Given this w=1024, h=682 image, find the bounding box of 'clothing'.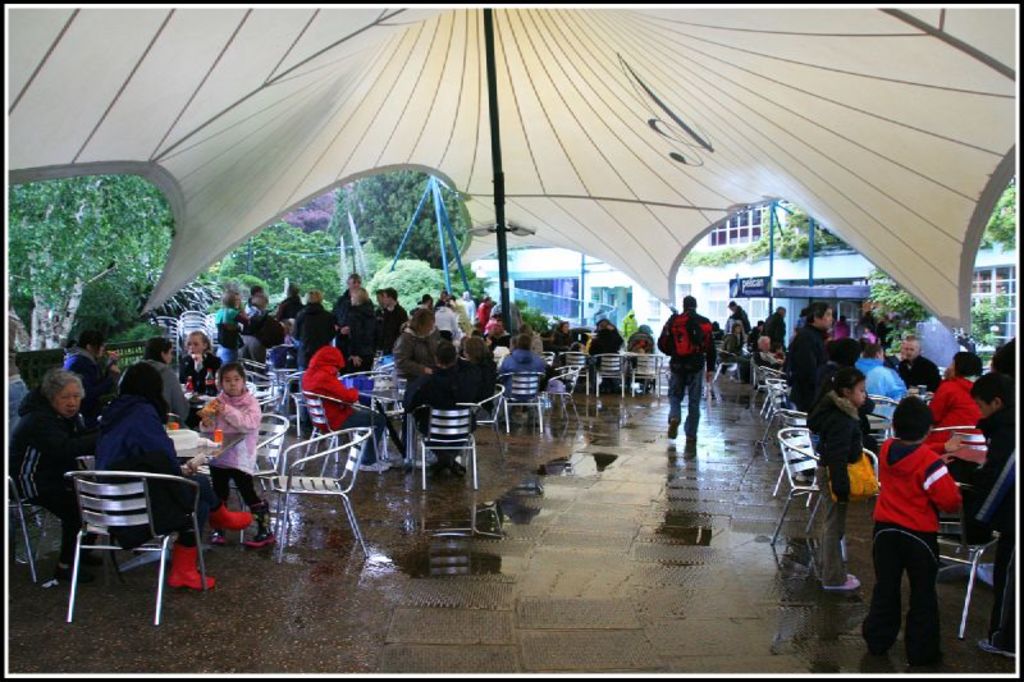
929 376 975 449.
